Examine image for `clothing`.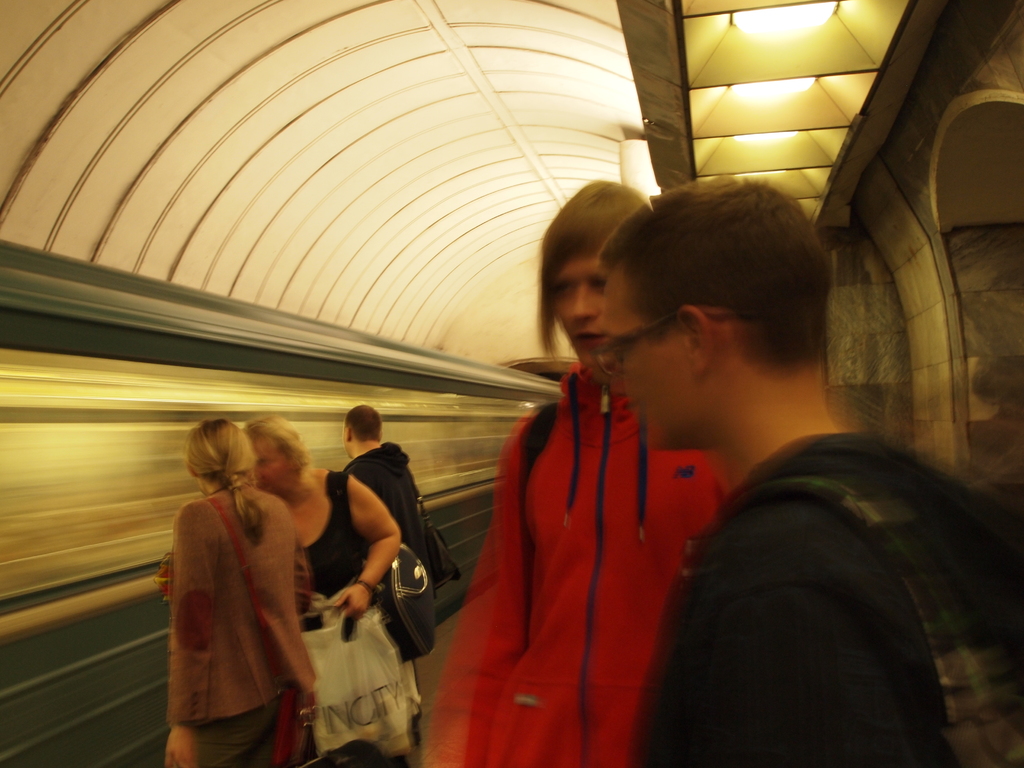
Examination result: pyautogui.locateOnScreen(341, 440, 435, 728).
